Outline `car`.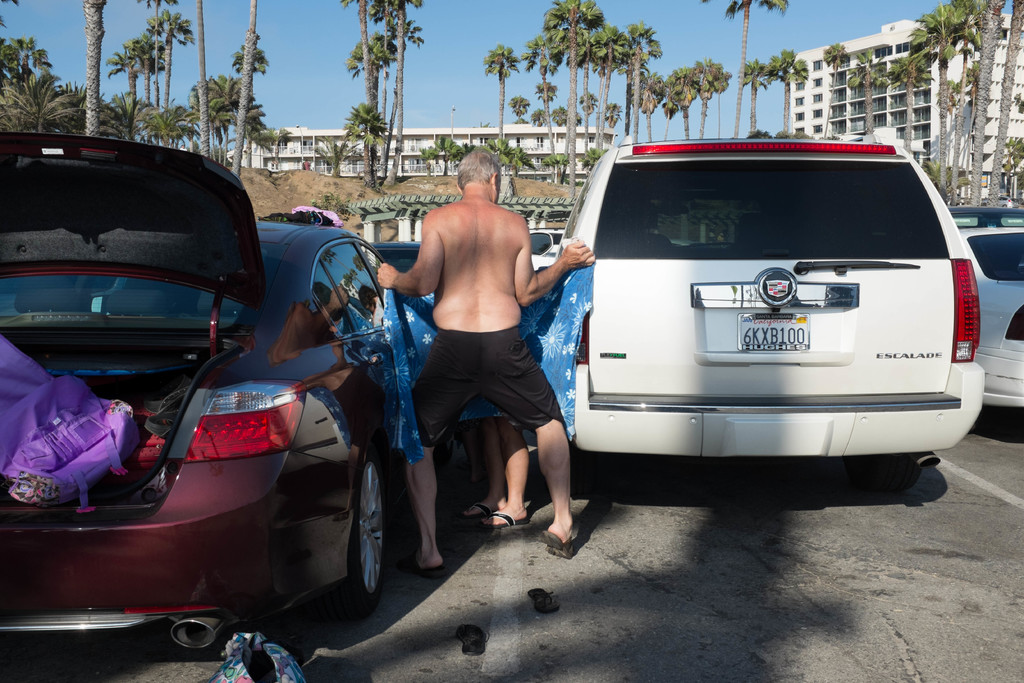
Outline: <region>0, 138, 463, 656</region>.
